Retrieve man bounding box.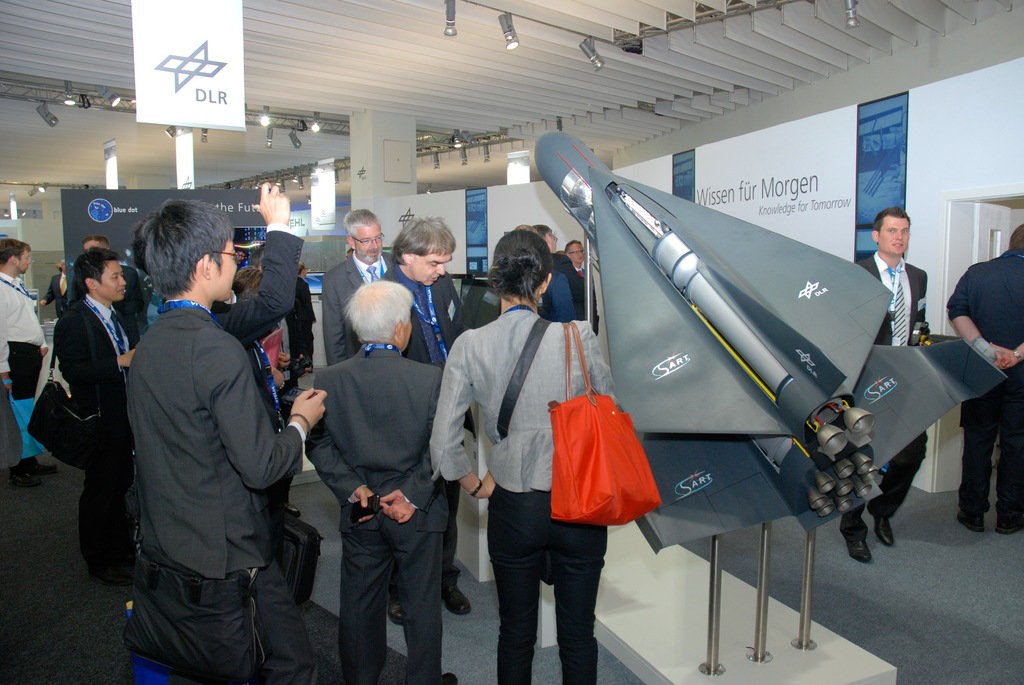
Bounding box: (943, 224, 1023, 529).
